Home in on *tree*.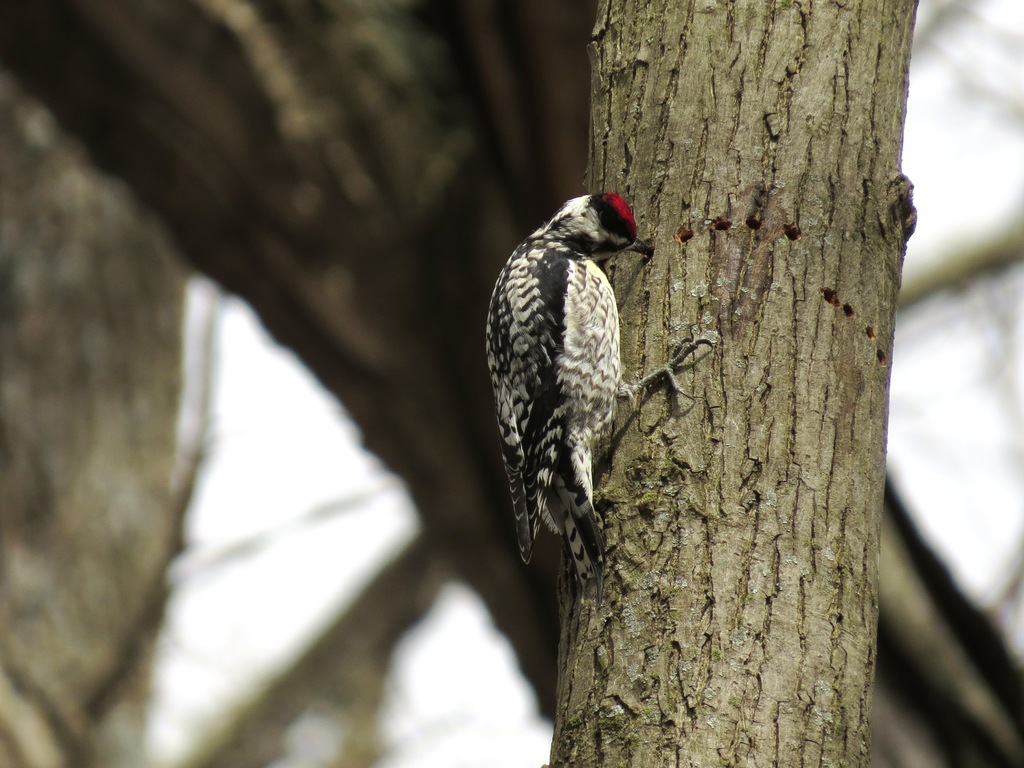
Homed in at box=[548, 0, 948, 767].
